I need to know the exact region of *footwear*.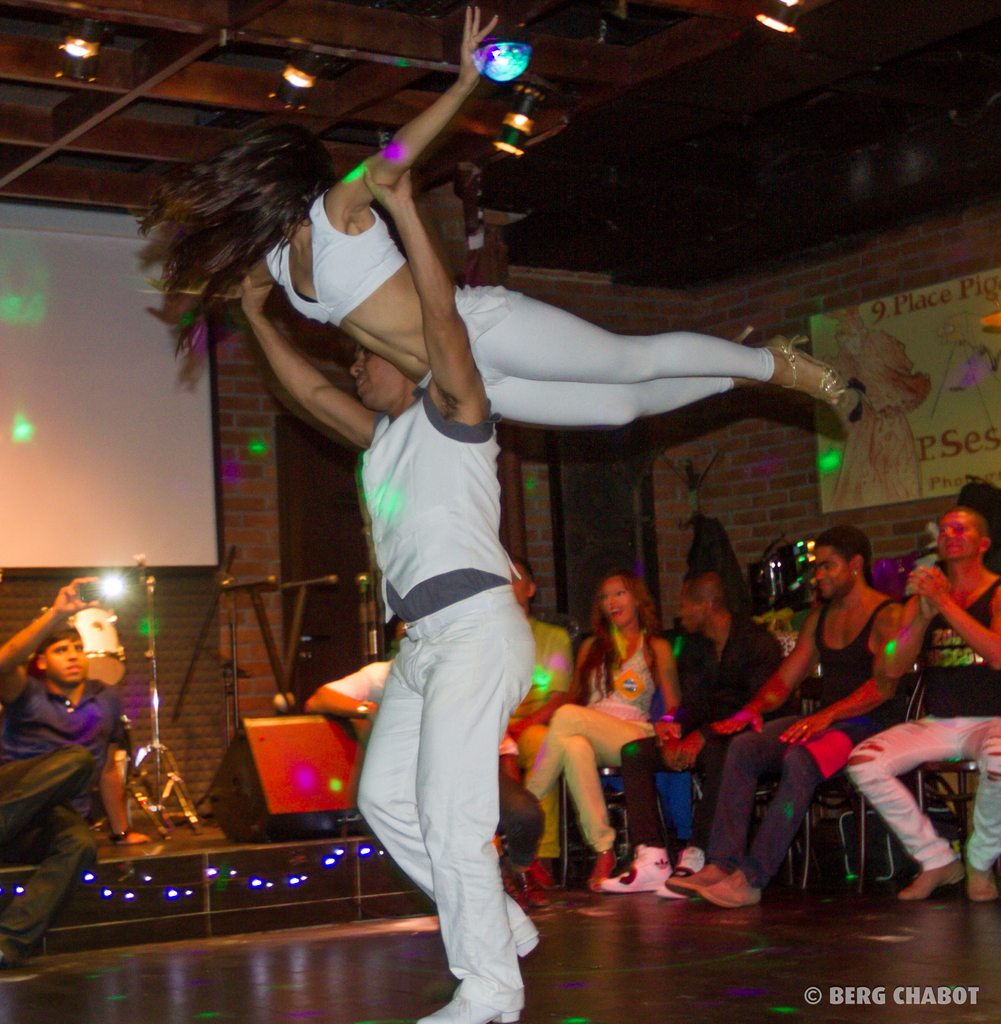
Region: 598:843:675:895.
